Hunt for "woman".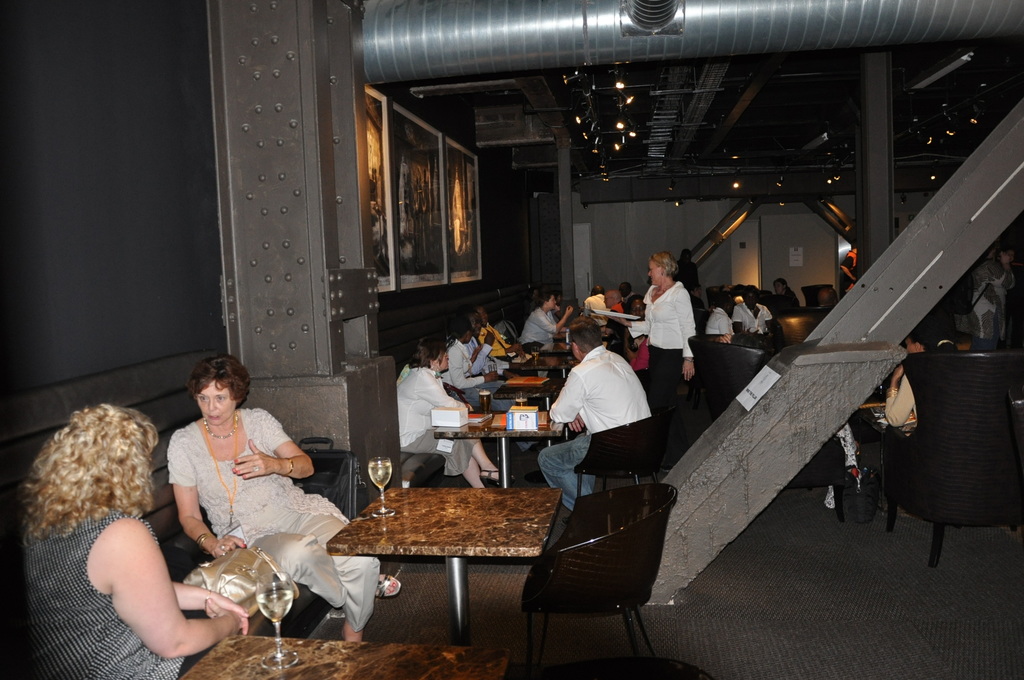
Hunted down at {"left": 392, "top": 332, "right": 499, "bottom": 488}.
